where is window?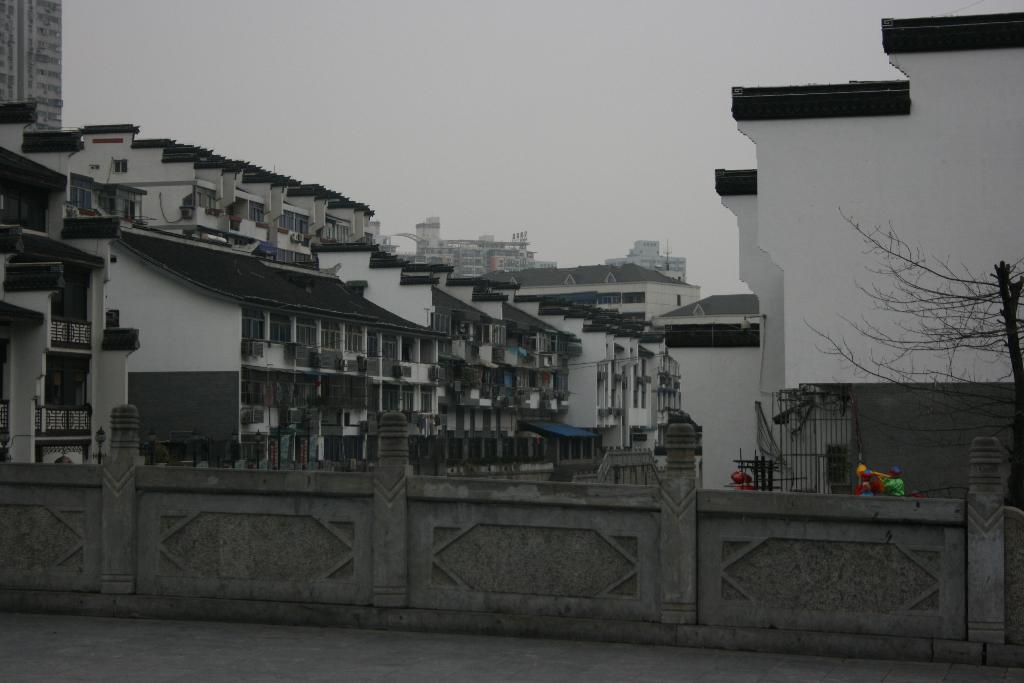
bbox=(110, 157, 124, 174).
